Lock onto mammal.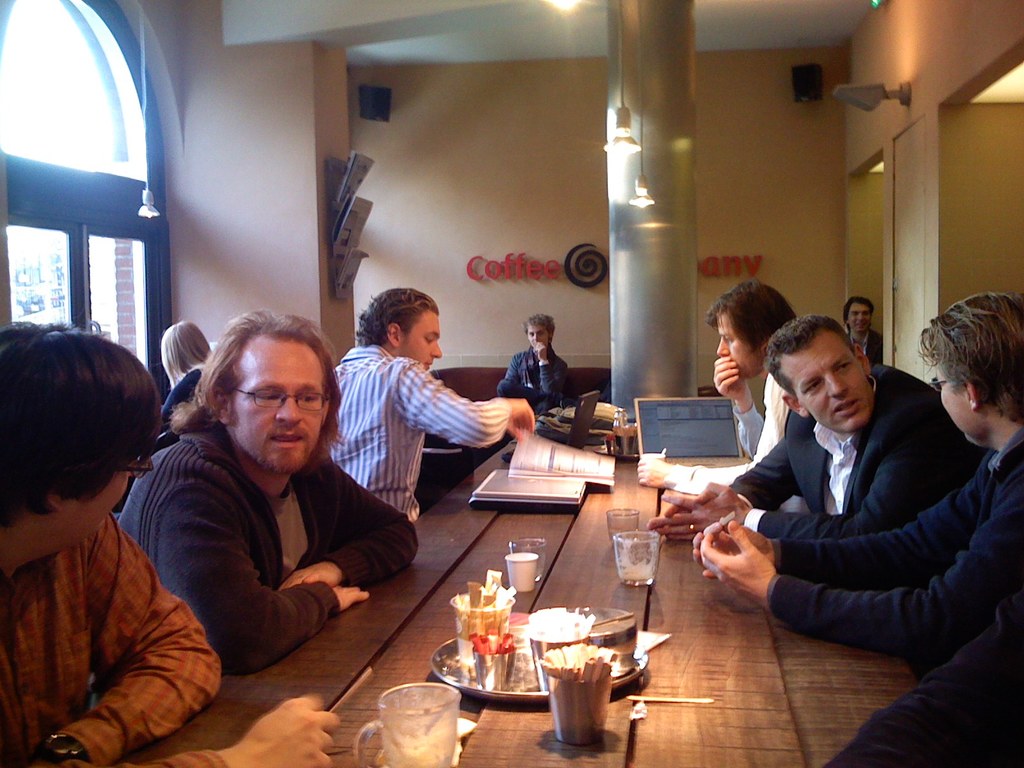
Locked: [838, 298, 885, 362].
